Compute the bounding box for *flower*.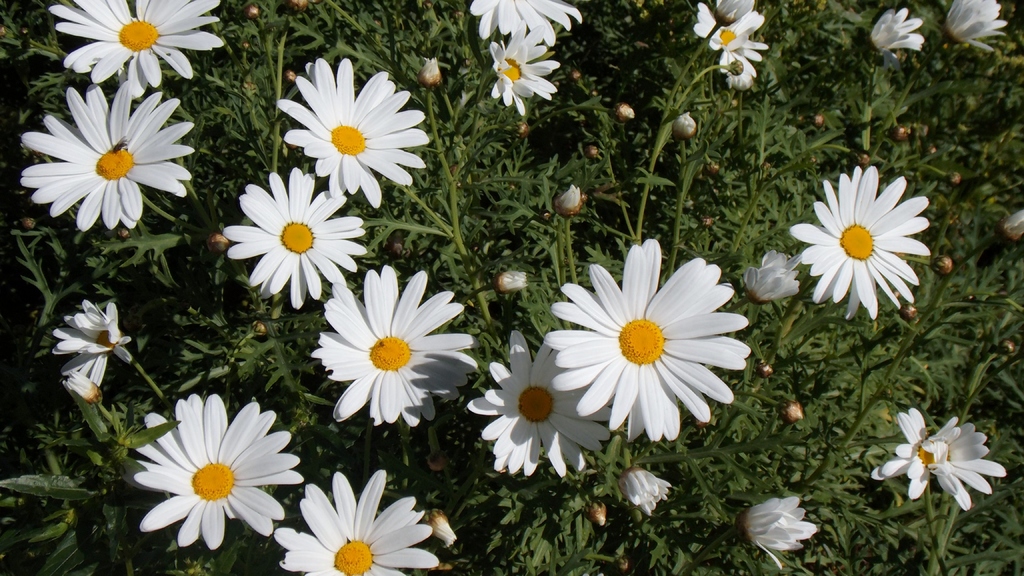
(746, 246, 802, 305).
